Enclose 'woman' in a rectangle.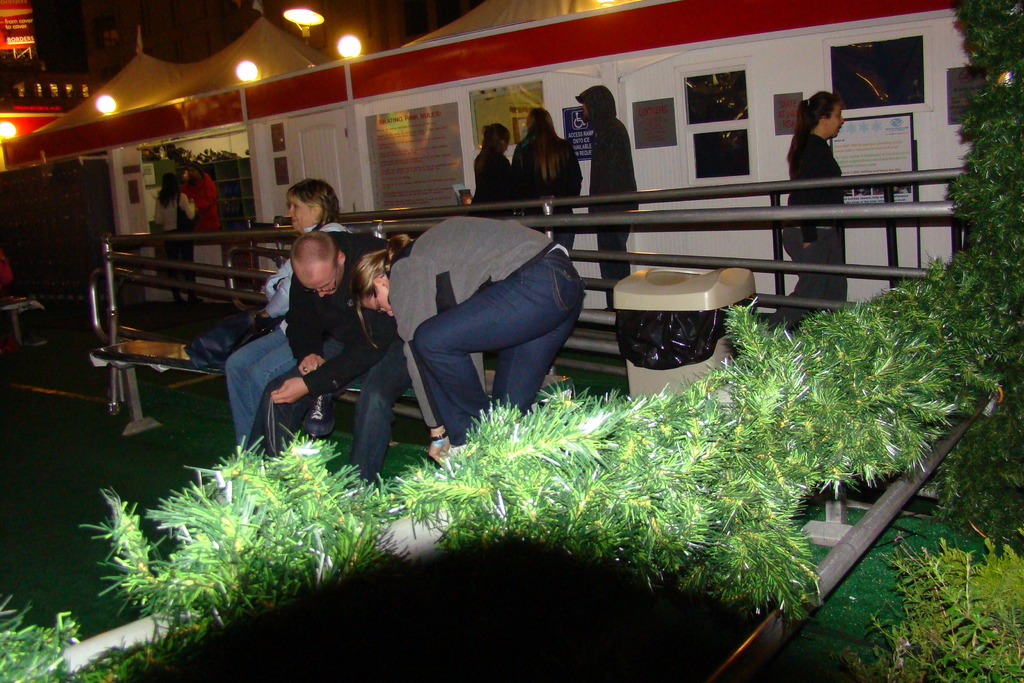
152:172:206:306.
